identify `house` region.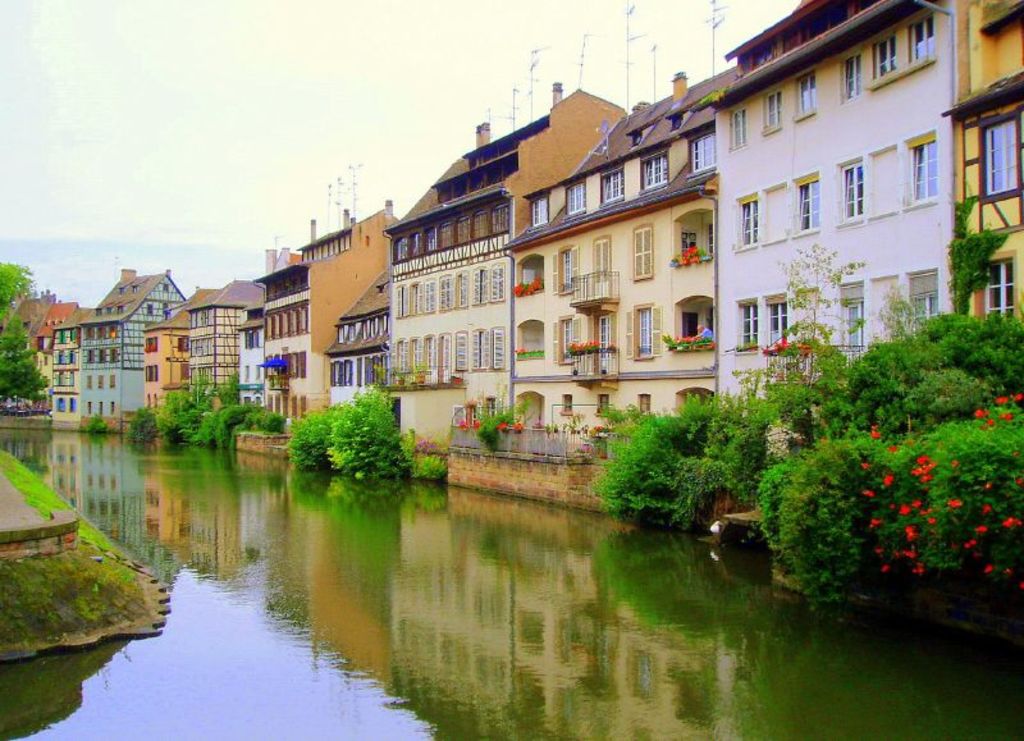
Region: (77,267,186,420).
